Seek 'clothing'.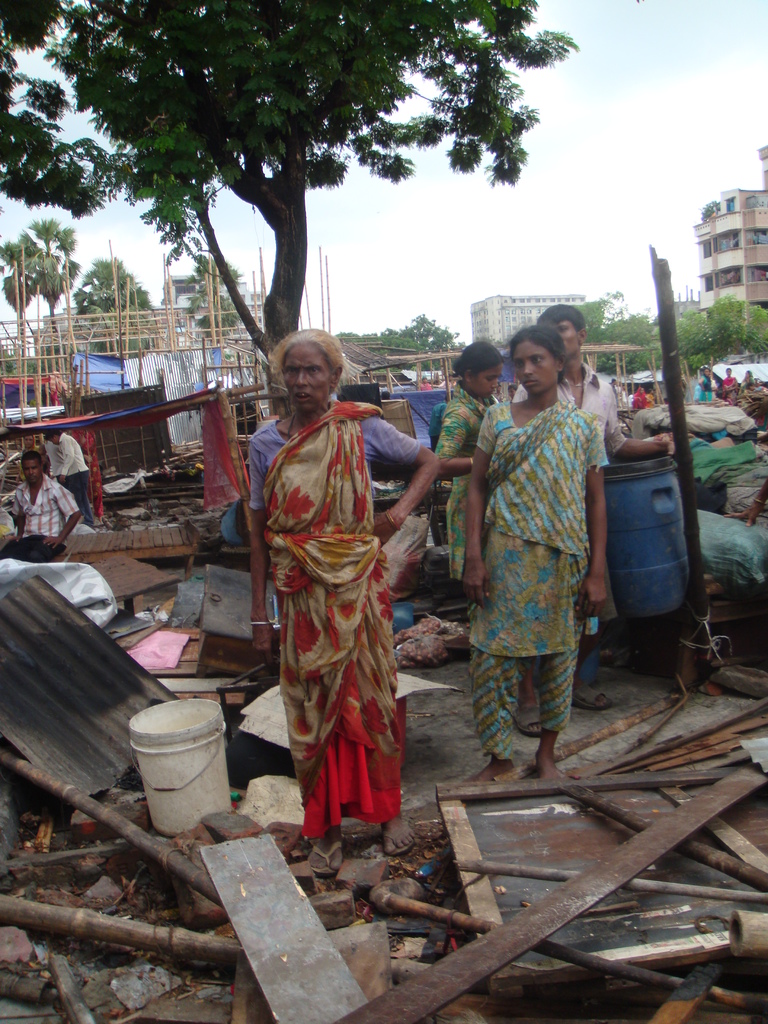
693:374:714:400.
